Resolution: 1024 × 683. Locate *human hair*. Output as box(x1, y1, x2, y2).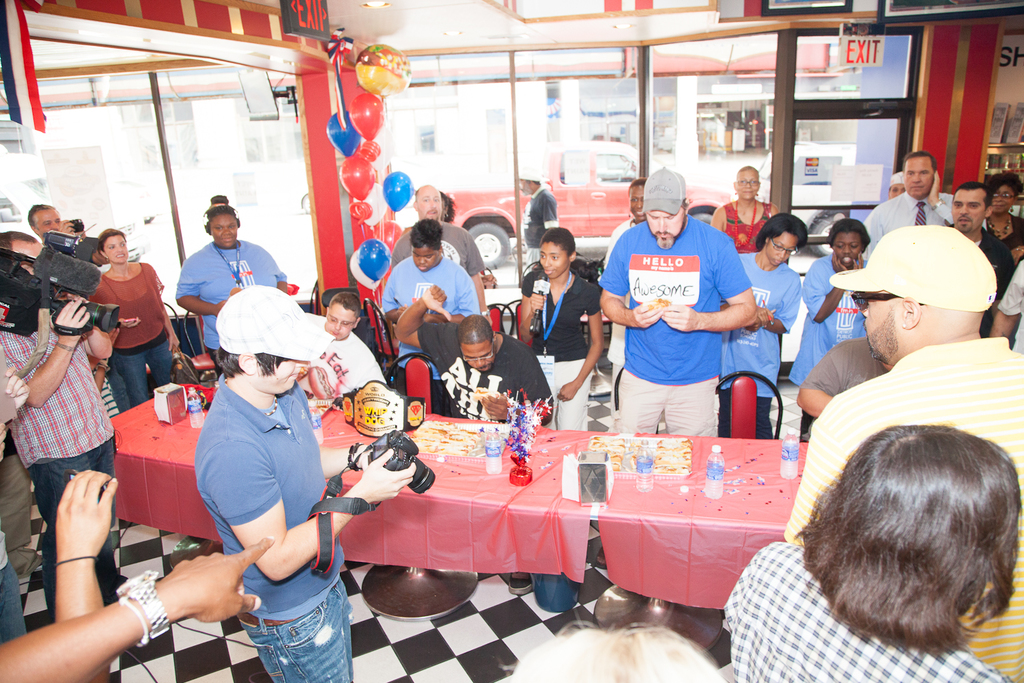
box(413, 188, 420, 204).
